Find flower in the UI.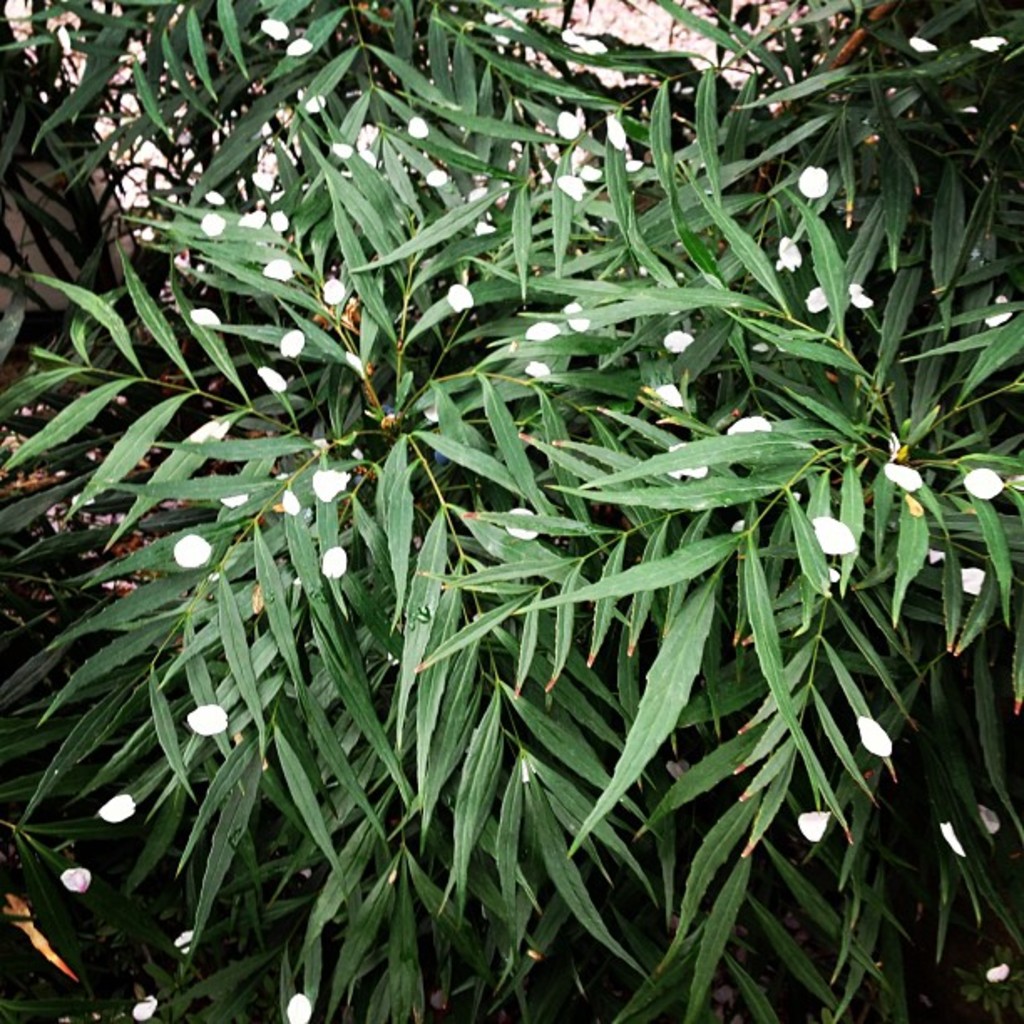
UI element at x1=847 y1=279 x2=877 y2=310.
